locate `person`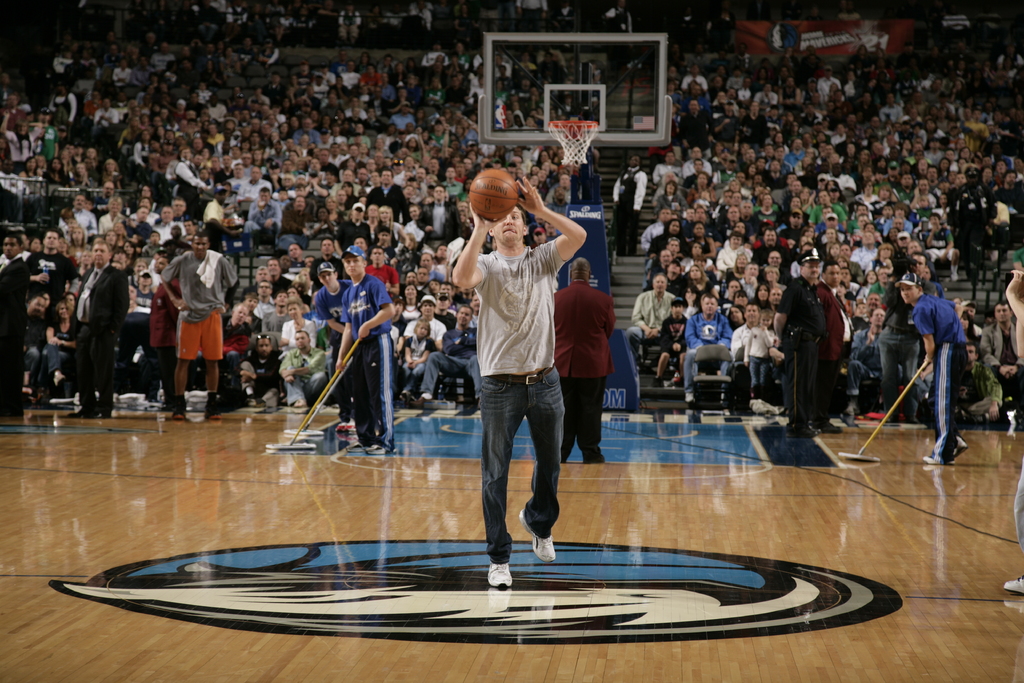
x1=115 y1=56 x2=131 y2=86
